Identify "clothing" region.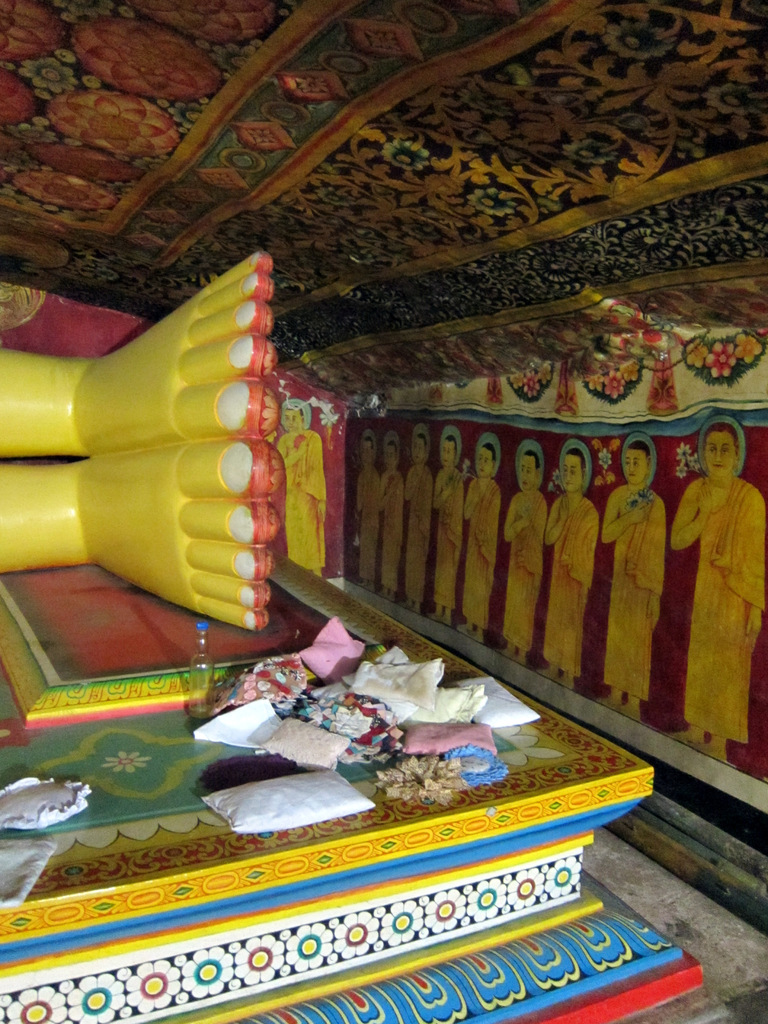
Region: pyautogui.locateOnScreen(540, 491, 594, 675).
